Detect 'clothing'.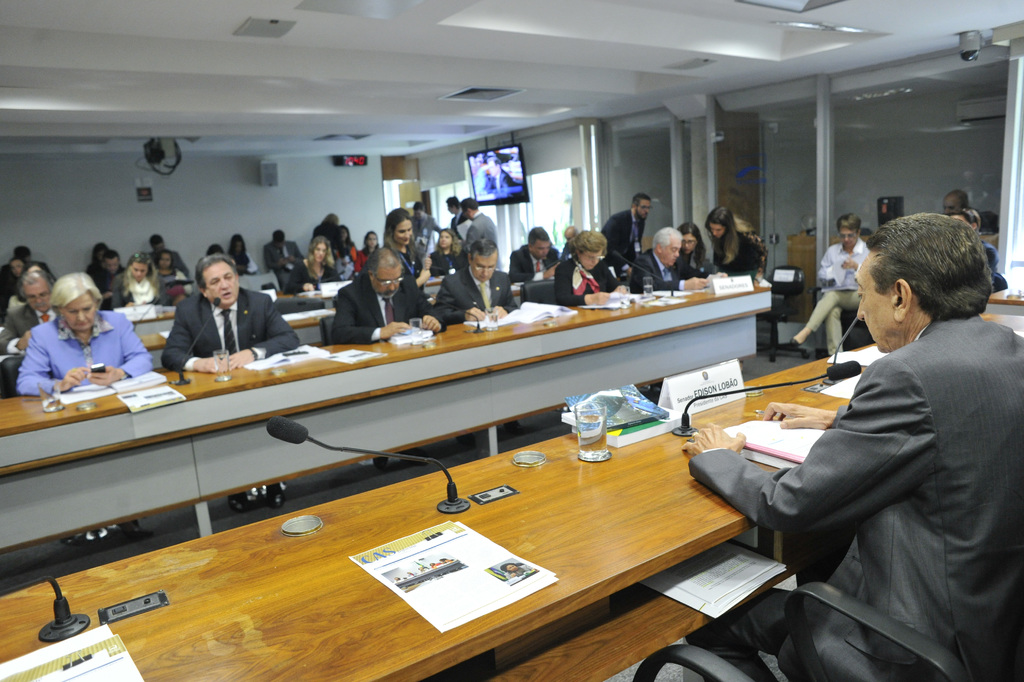
Detected at 548/251/621/312.
